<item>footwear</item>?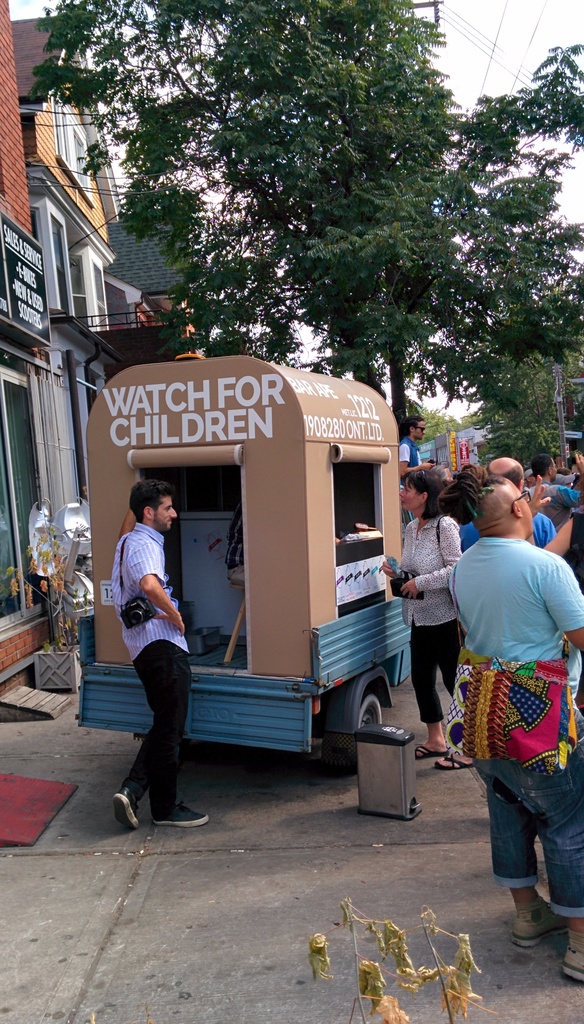
box(158, 799, 213, 827)
